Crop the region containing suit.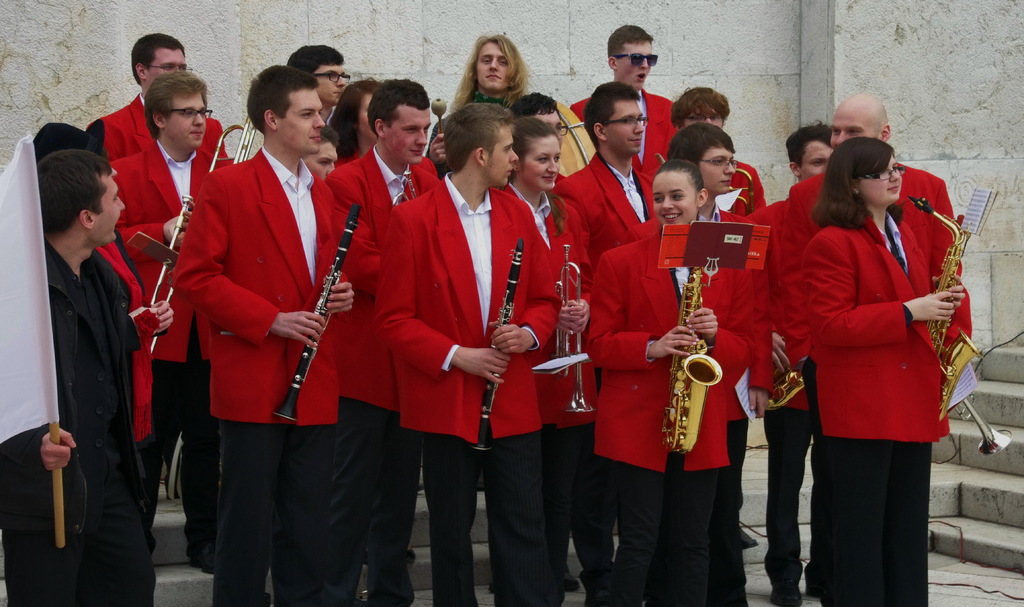
Crop region: (172, 145, 349, 606).
